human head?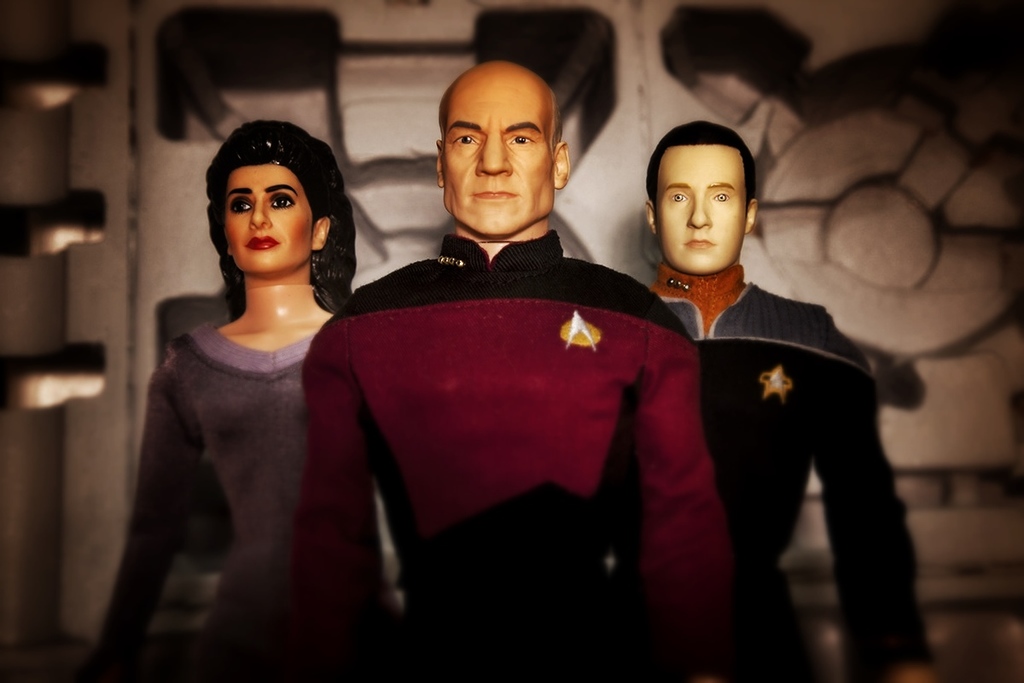
bbox=(649, 123, 759, 272)
